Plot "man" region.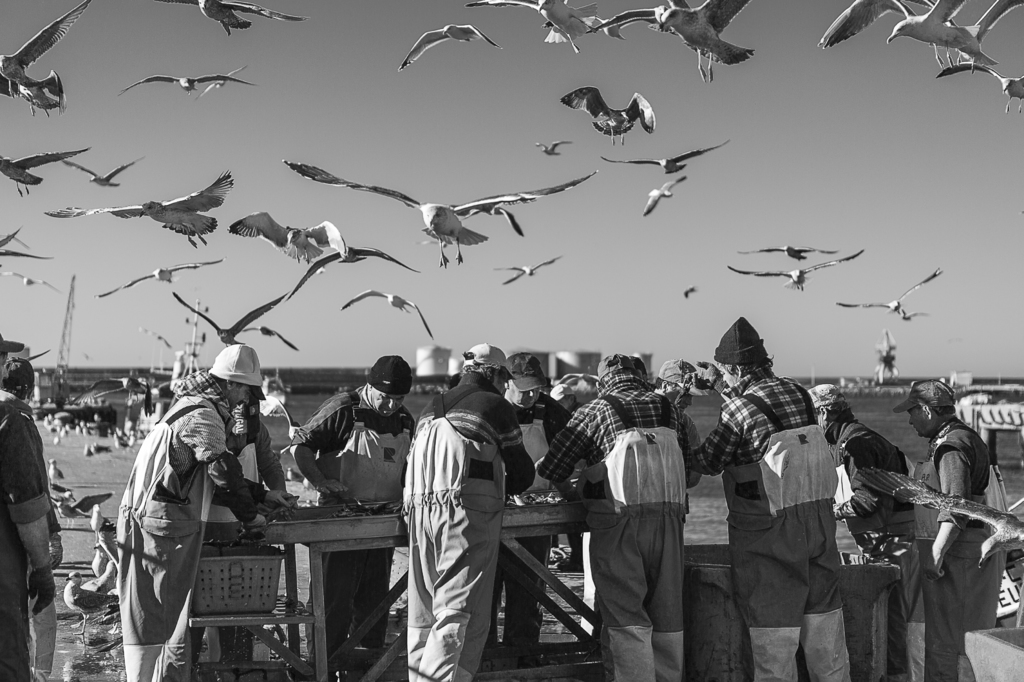
Plotted at 499, 352, 573, 649.
